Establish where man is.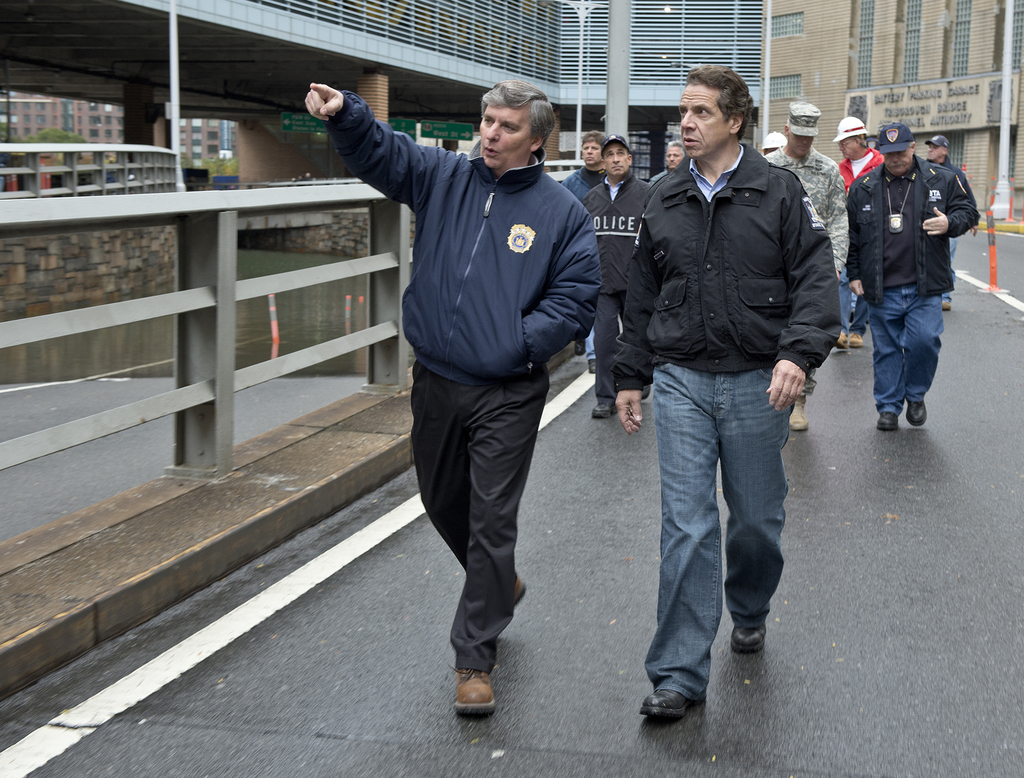
Established at rect(557, 130, 605, 195).
